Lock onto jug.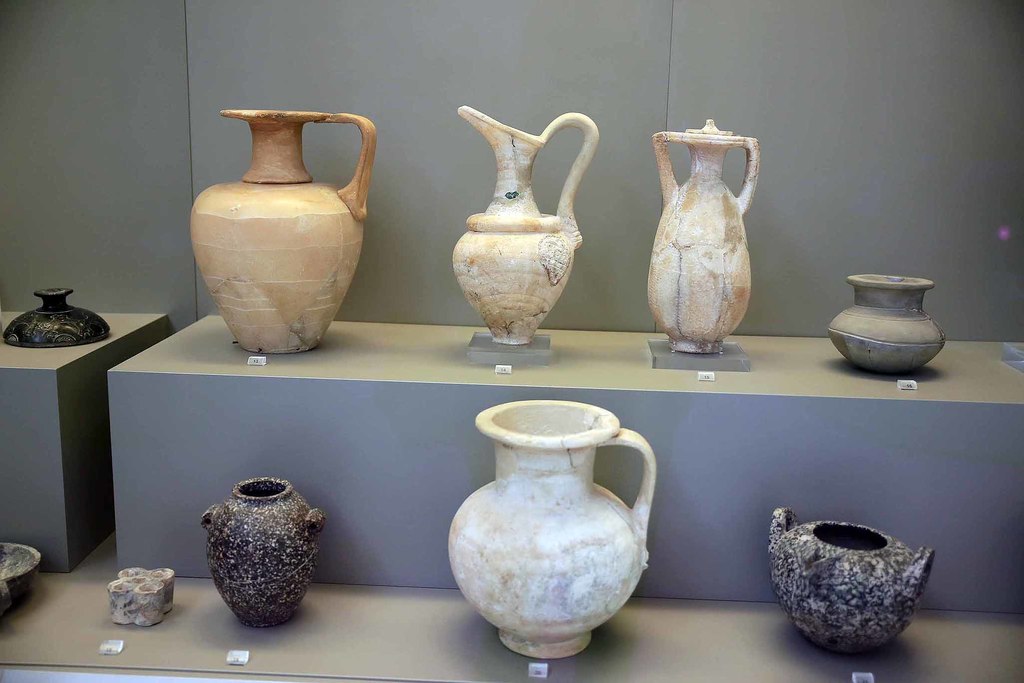
Locked: [x1=192, y1=108, x2=373, y2=358].
